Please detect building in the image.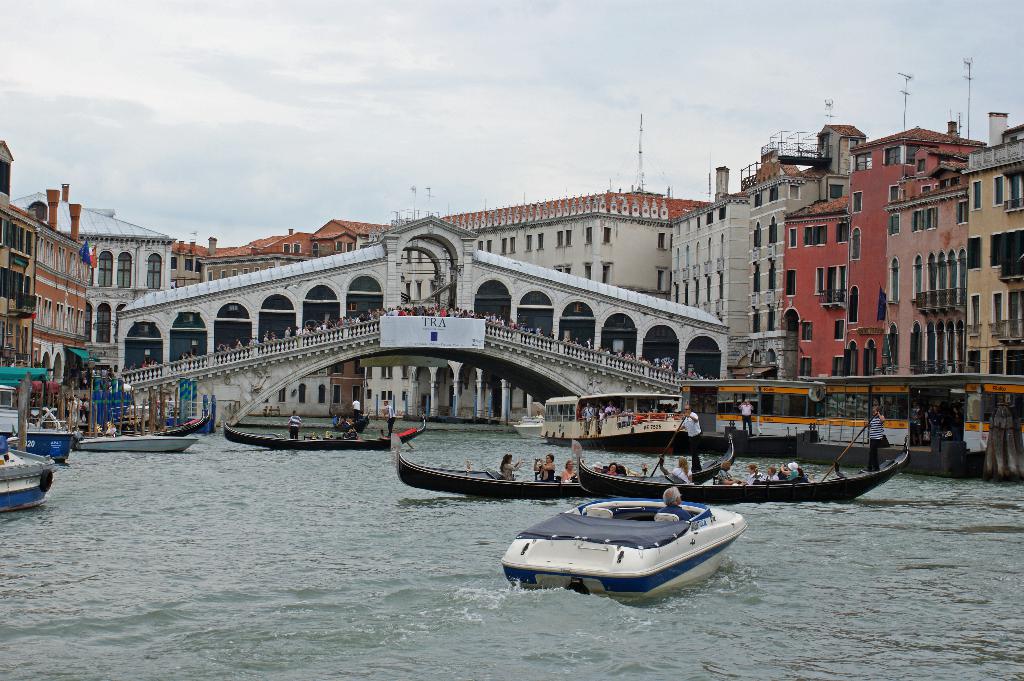
{"x1": 0, "y1": 136, "x2": 39, "y2": 373}.
